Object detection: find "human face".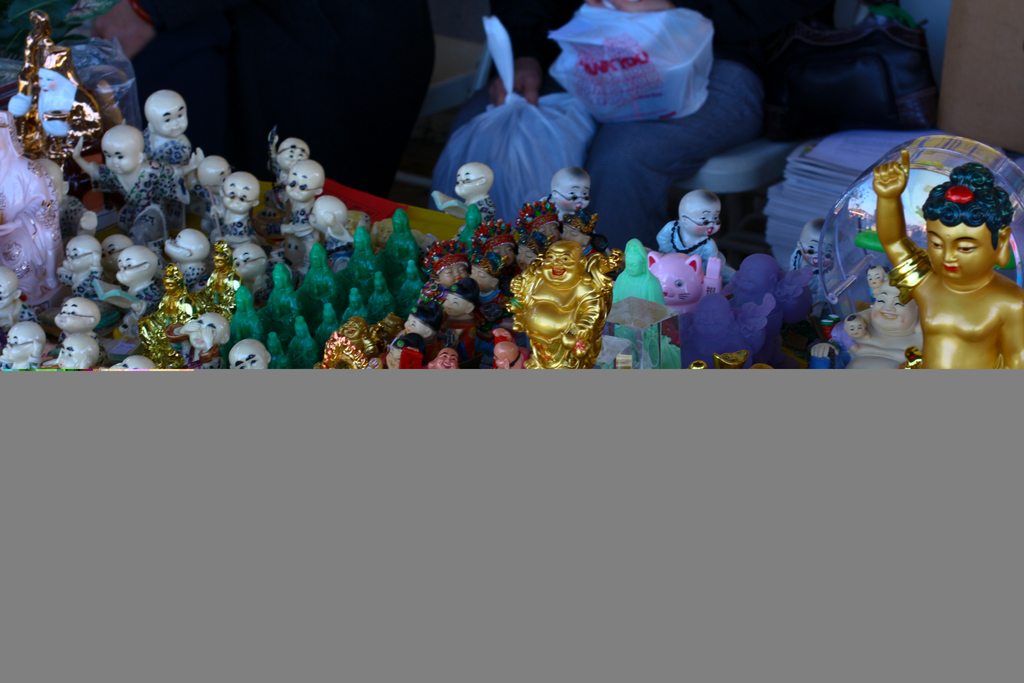
{"left": 438, "top": 349, "right": 458, "bottom": 370}.
